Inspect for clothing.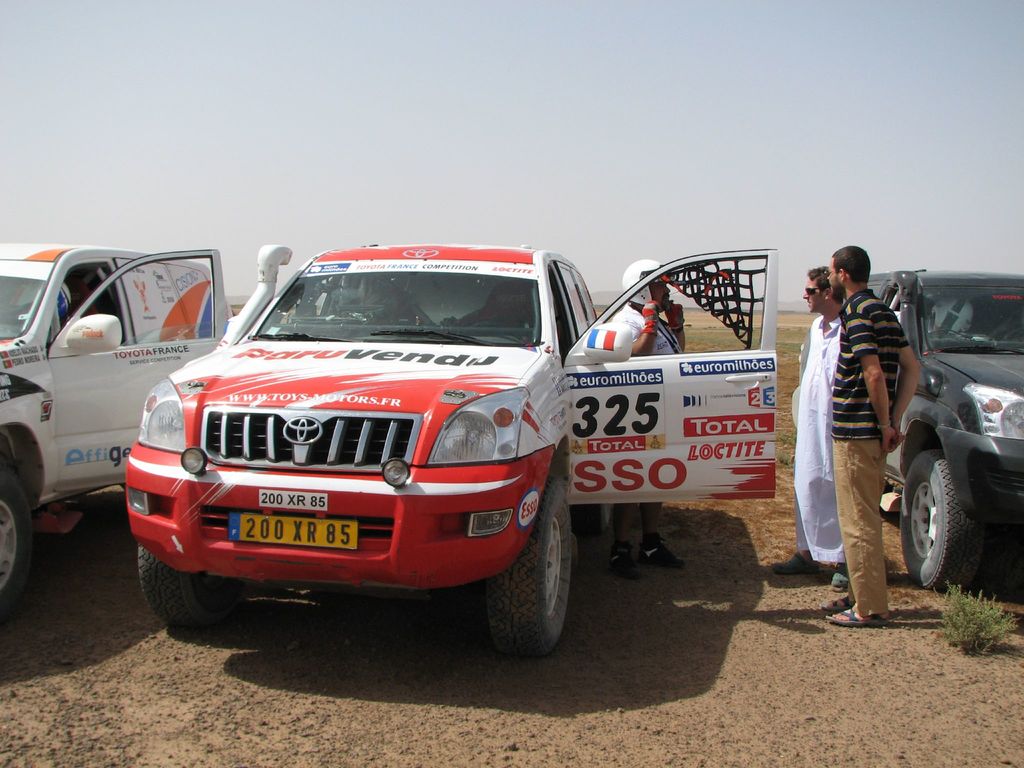
Inspection: [614,303,681,355].
